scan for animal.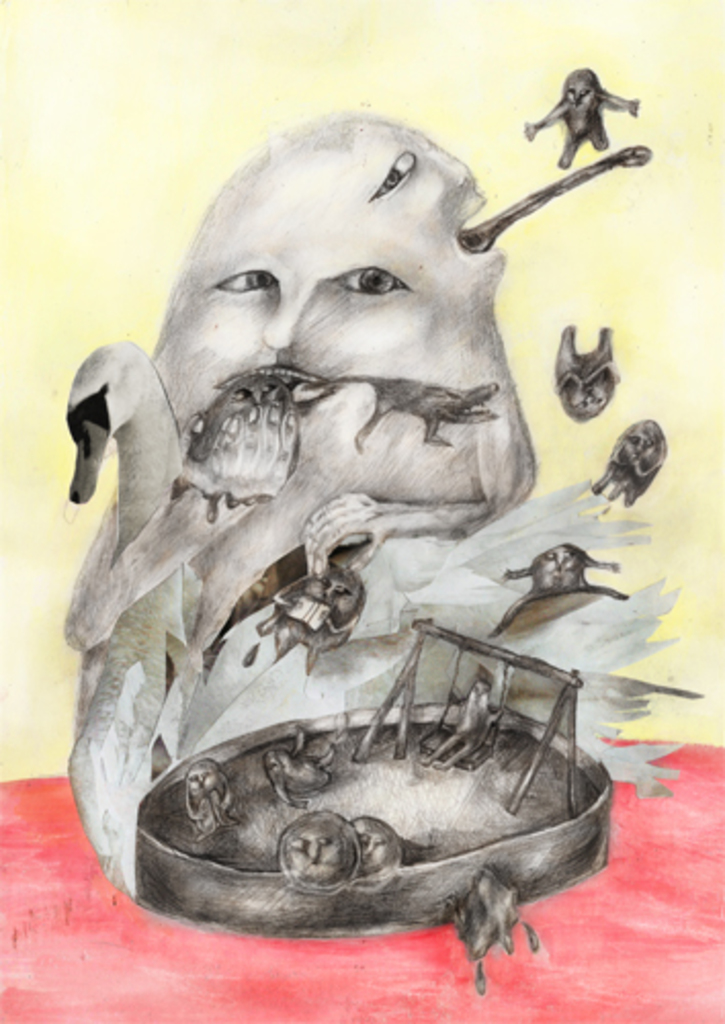
Scan result: Rect(205, 356, 500, 451).
